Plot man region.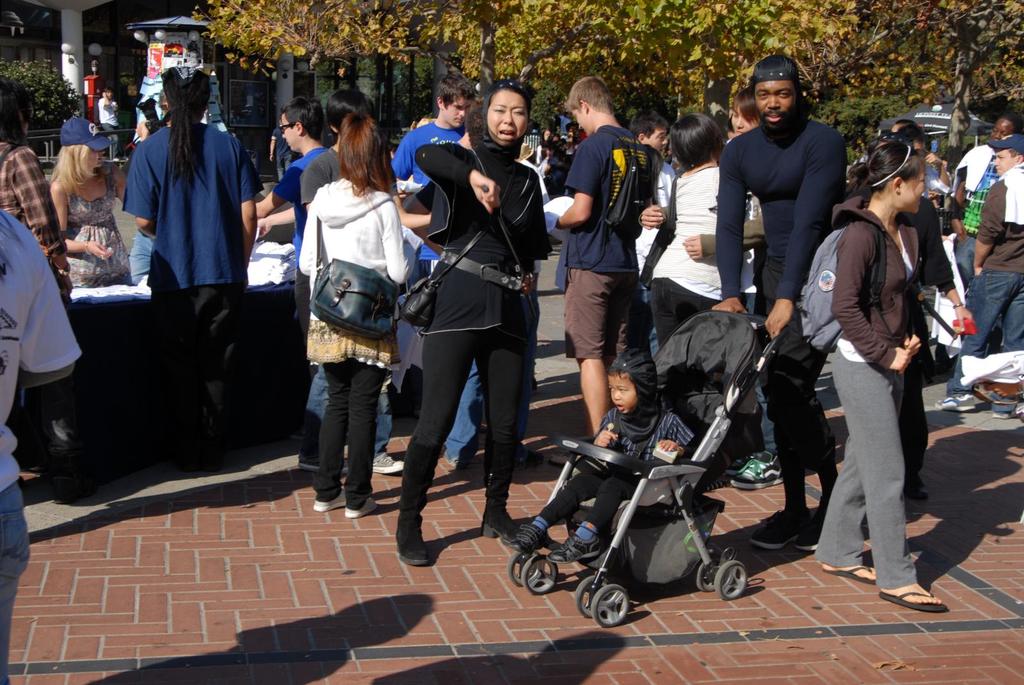
Plotted at (left=121, top=67, right=263, bottom=462).
